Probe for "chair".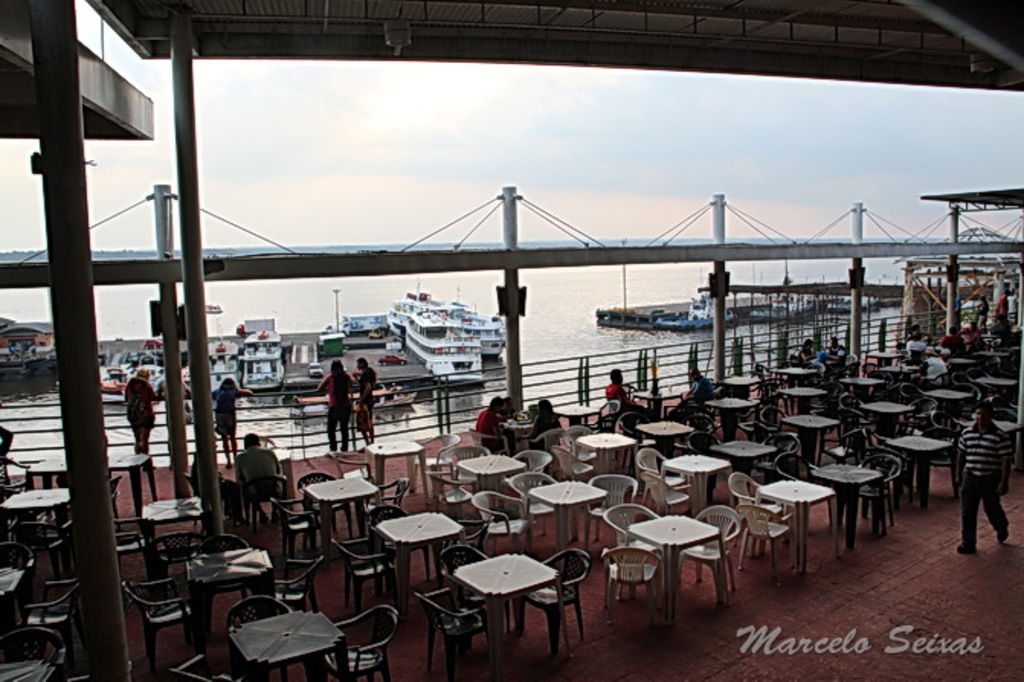
Probe result: 0,542,32,604.
